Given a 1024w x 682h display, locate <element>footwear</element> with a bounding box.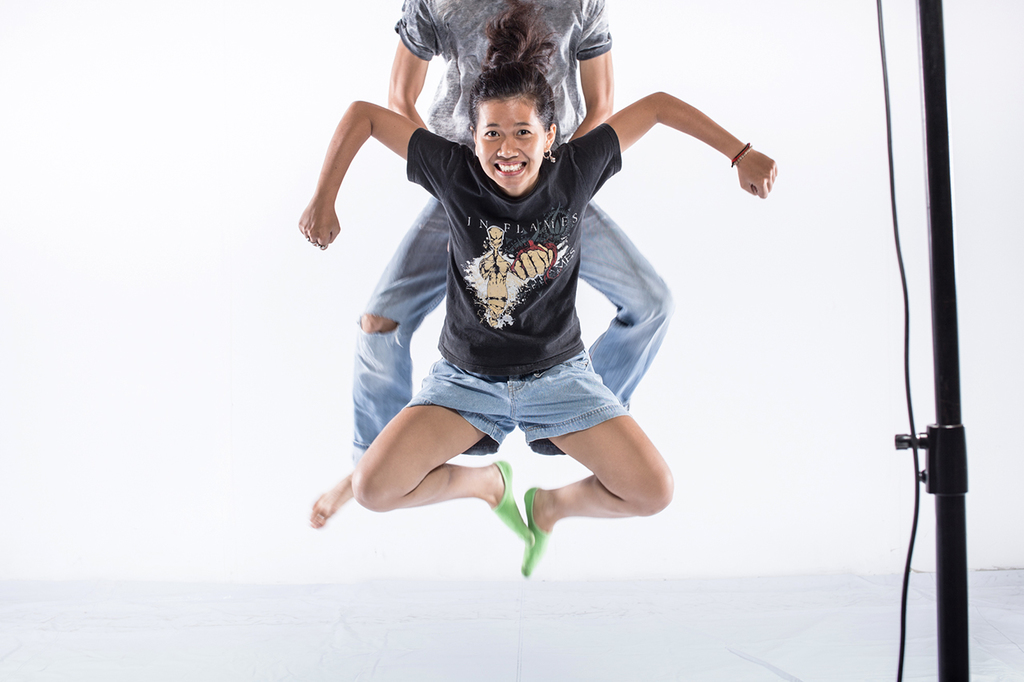
Located: 485,457,530,541.
